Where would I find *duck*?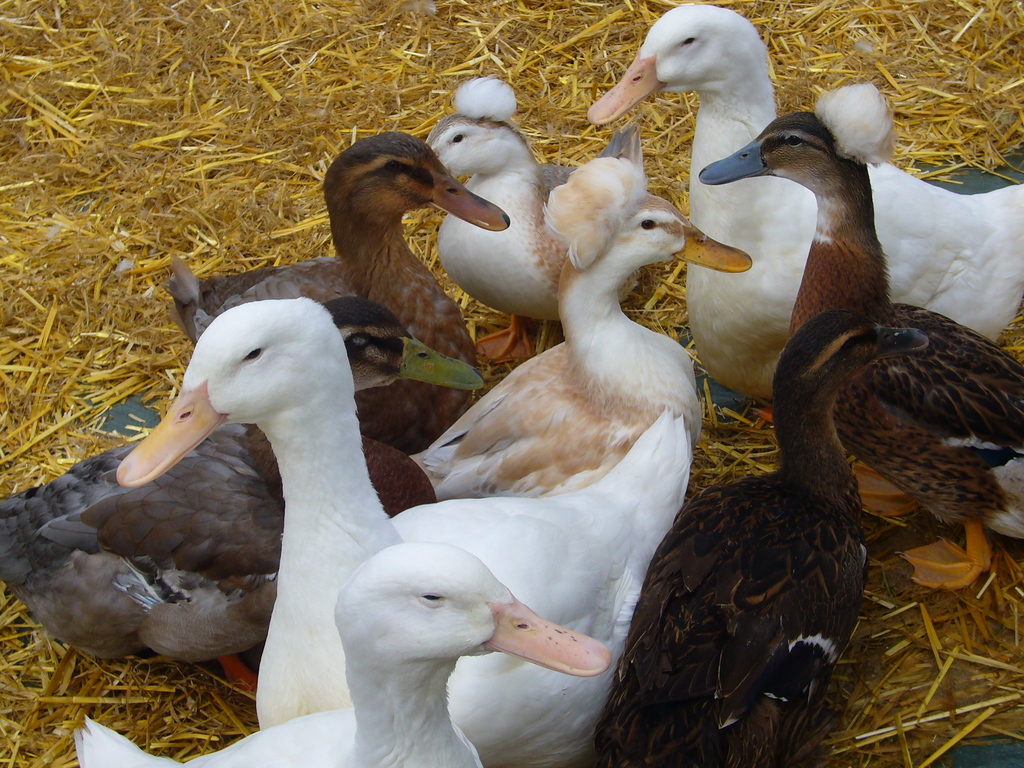
At (0, 406, 461, 662).
